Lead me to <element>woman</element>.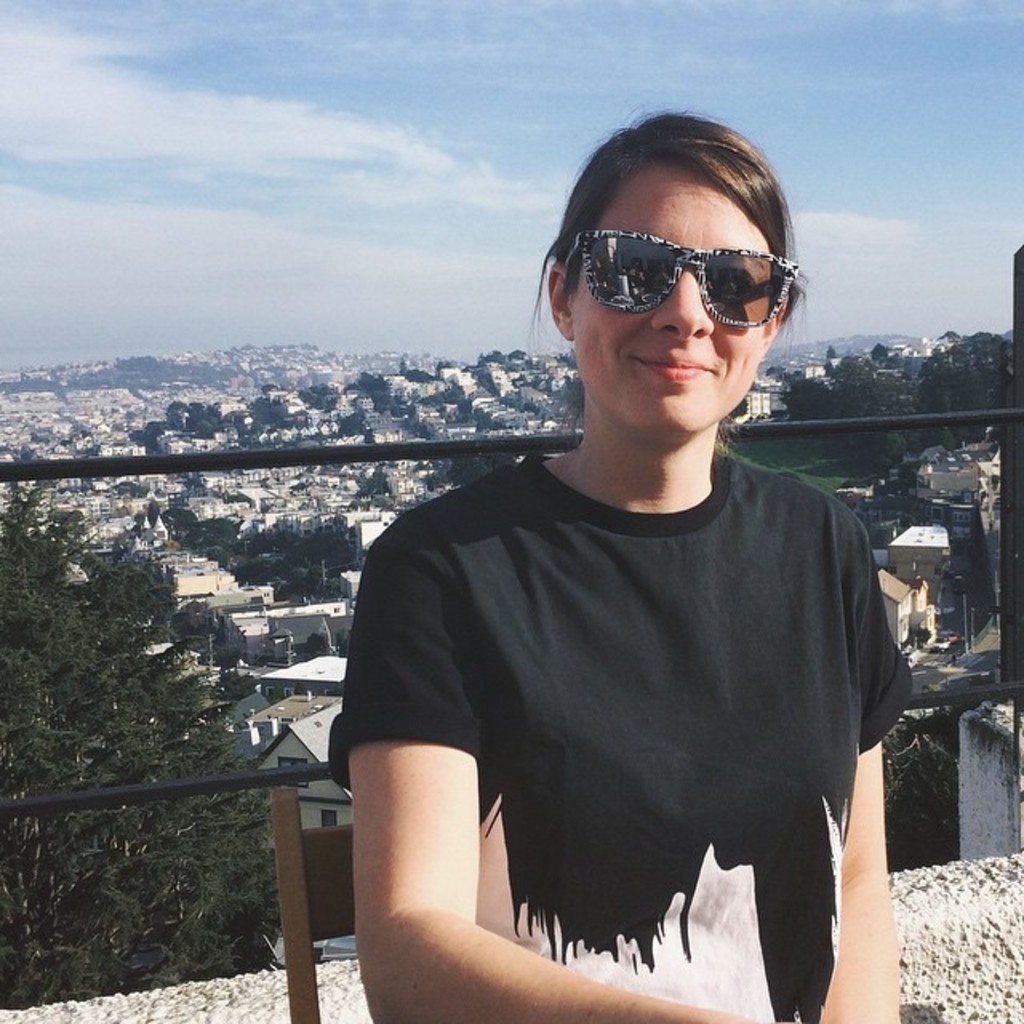
Lead to bbox=[315, 136, 909, 1023].
